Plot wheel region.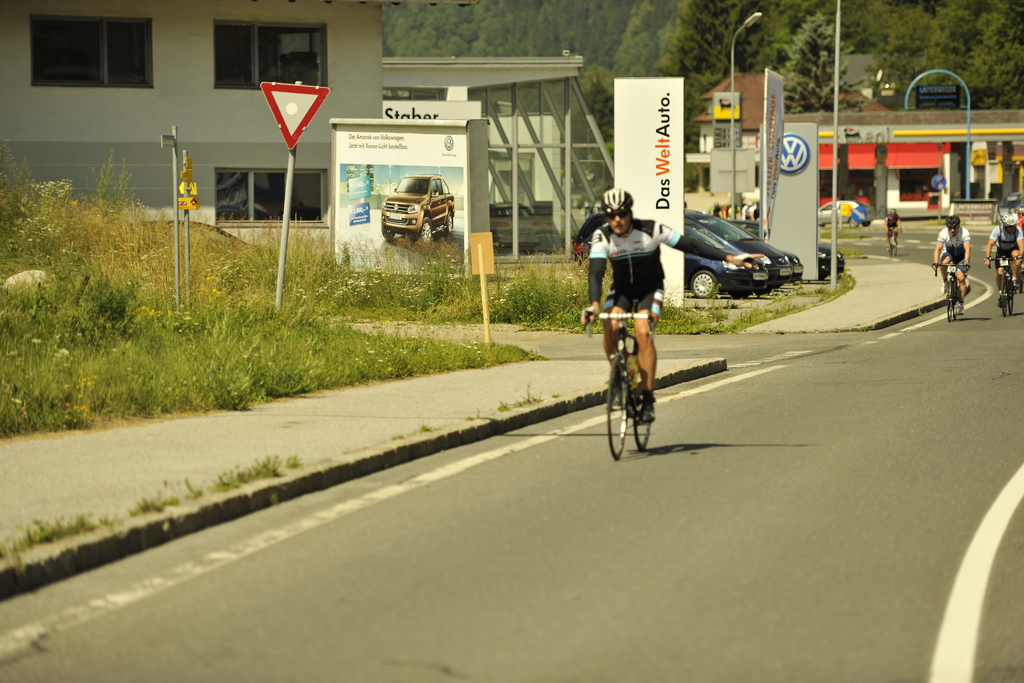
Plotted at box(383, 219, 395, 239).
